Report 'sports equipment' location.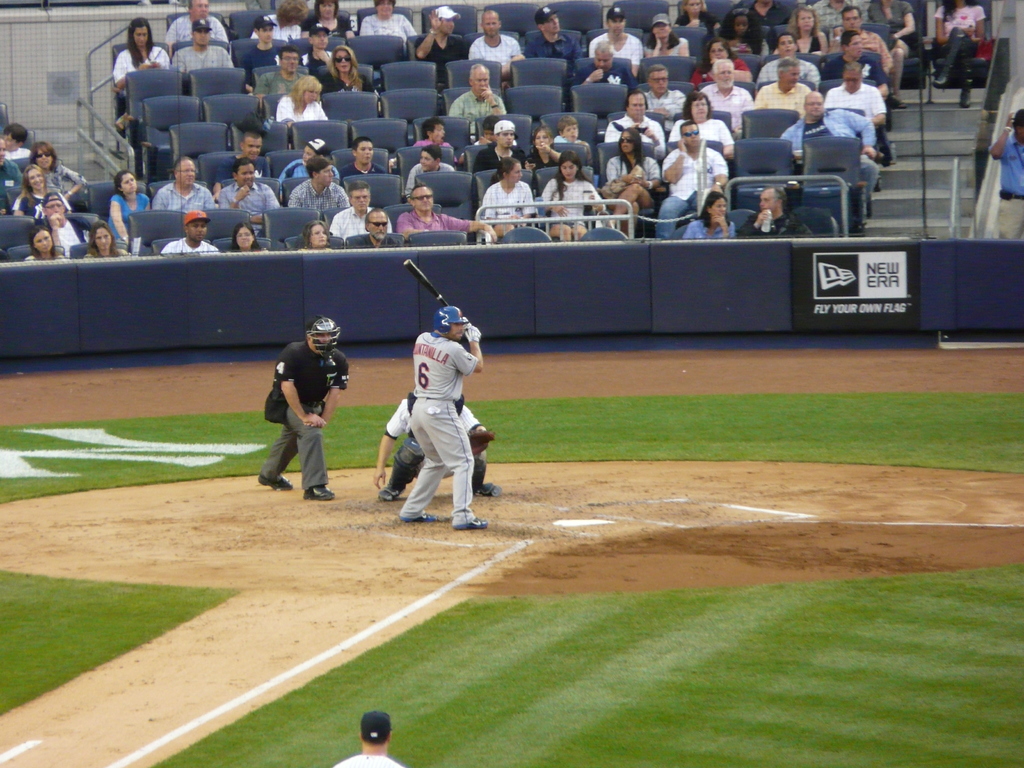
Report: (left=400, top=513, right=435, bottom=523).
